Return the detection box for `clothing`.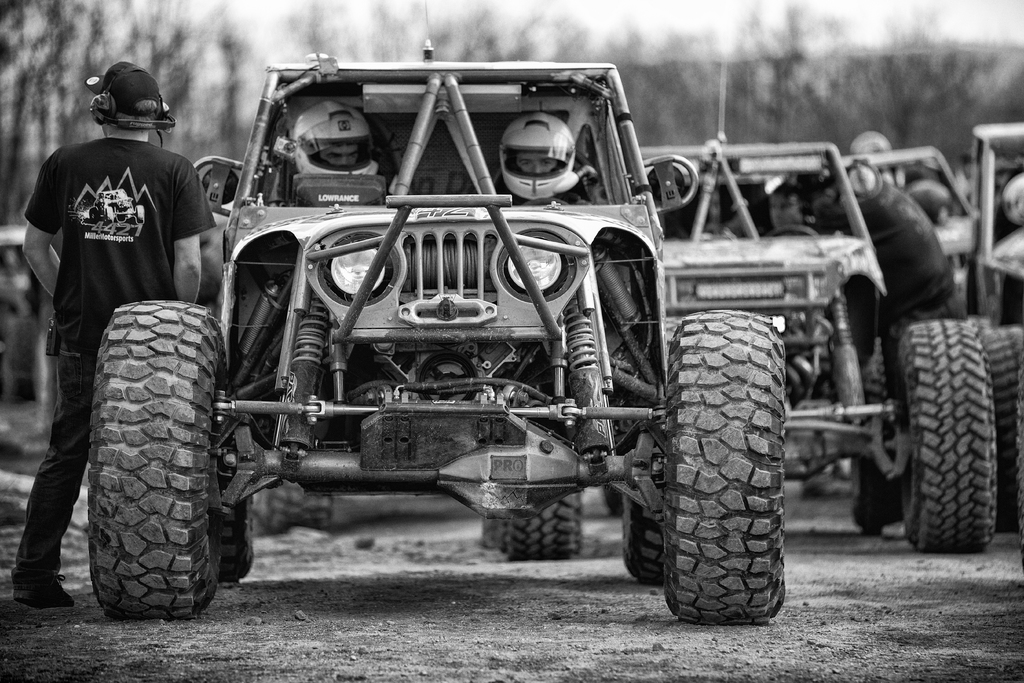
x1=28, y1=79, x2=226, y2=530.
